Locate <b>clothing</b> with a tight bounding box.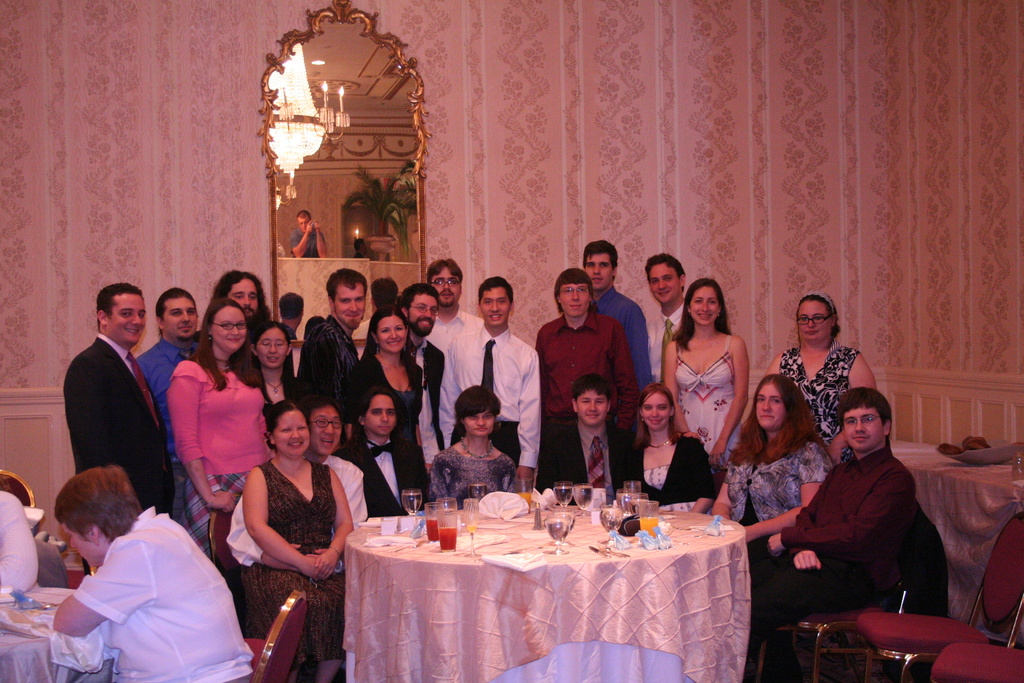
<bbox>134, 342, 200, 513</bbox>.
